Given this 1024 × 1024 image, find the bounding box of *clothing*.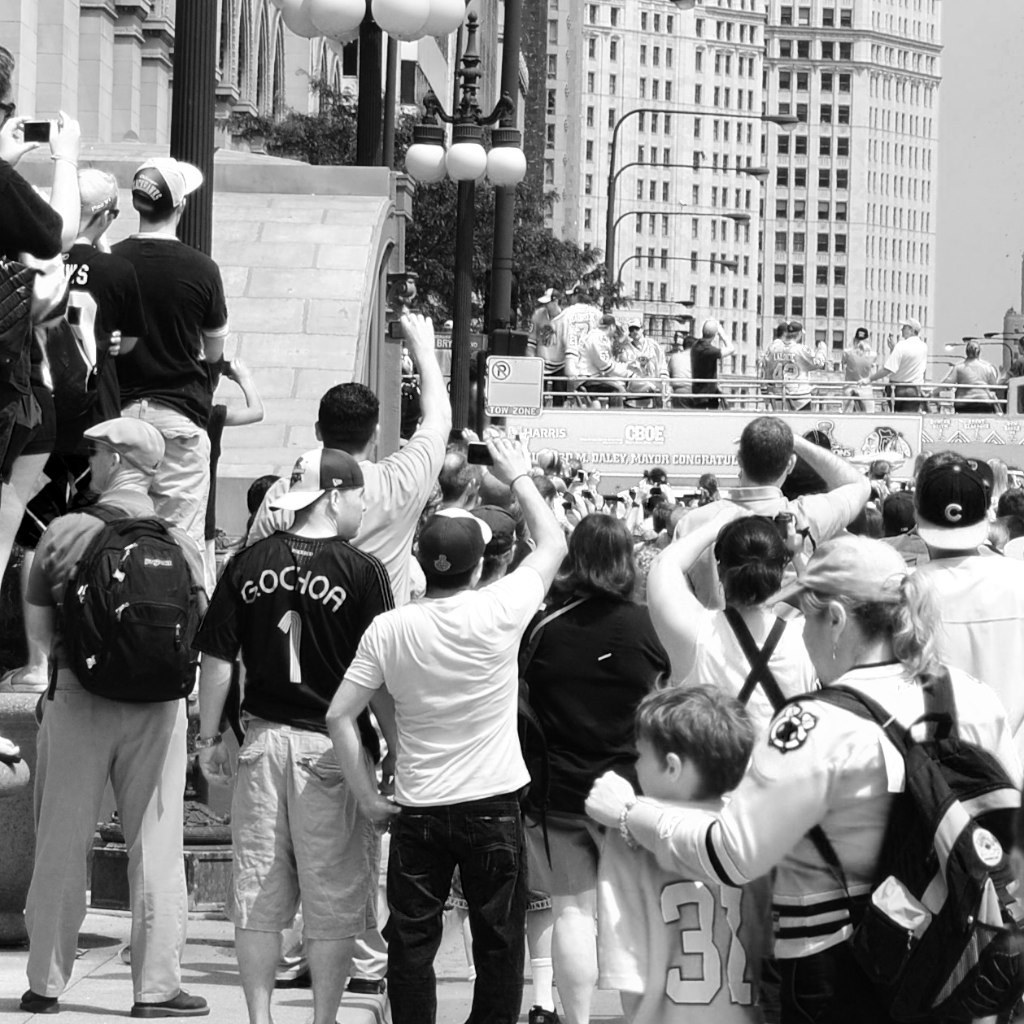
box(928, 360, 997, 408).
